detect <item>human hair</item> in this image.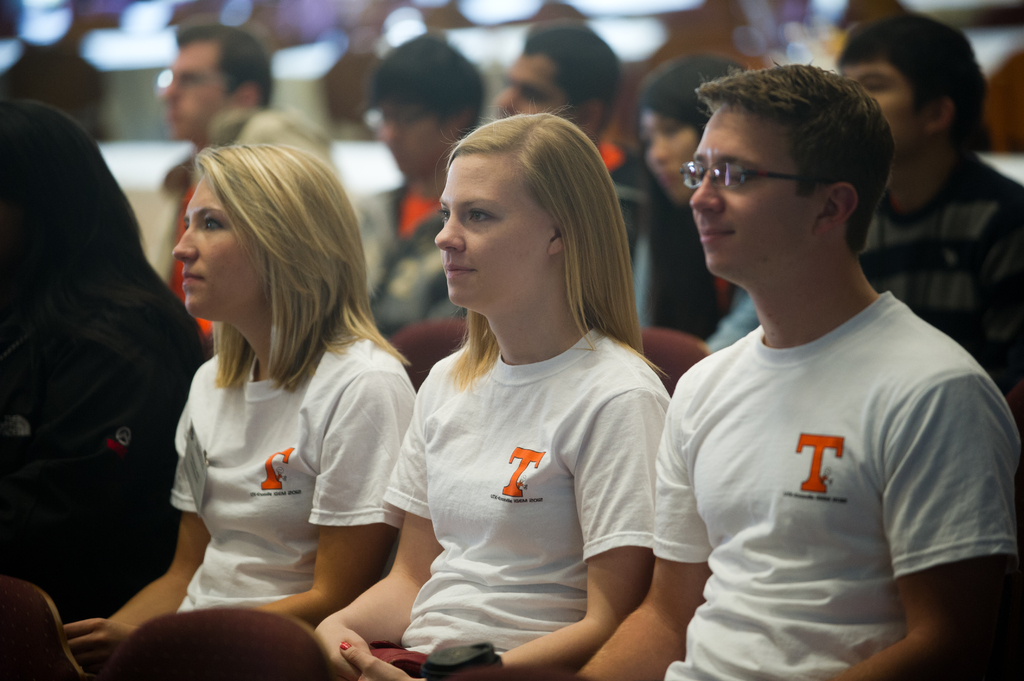
Detection: <box>197,140,407,387</box>.
